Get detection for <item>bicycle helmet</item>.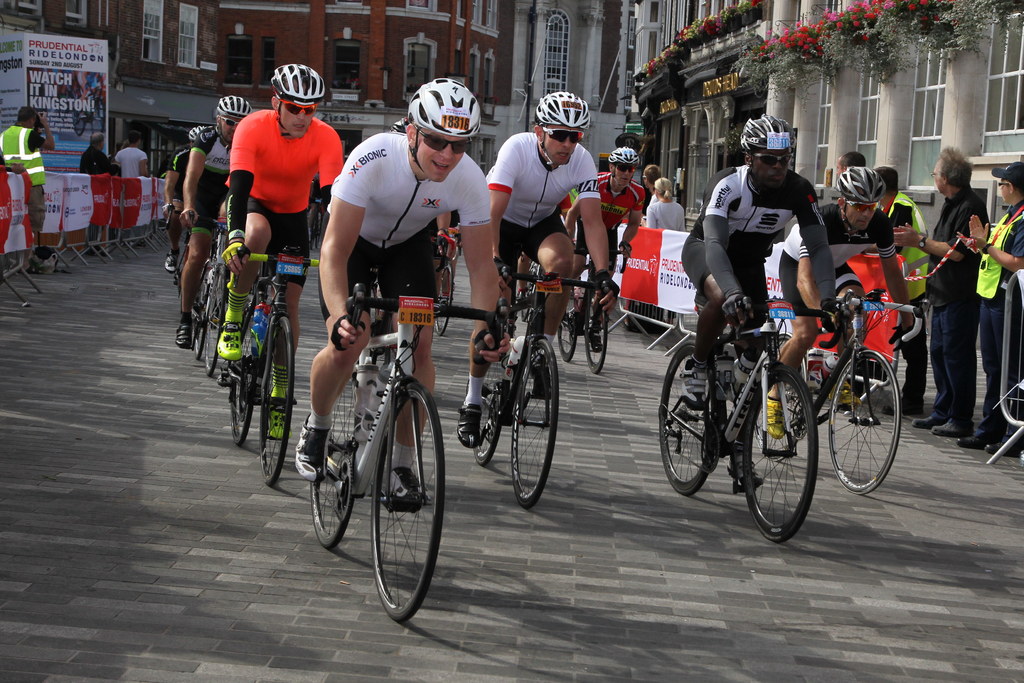
Detection: left=404, top=80, right=483, bottom=149.
